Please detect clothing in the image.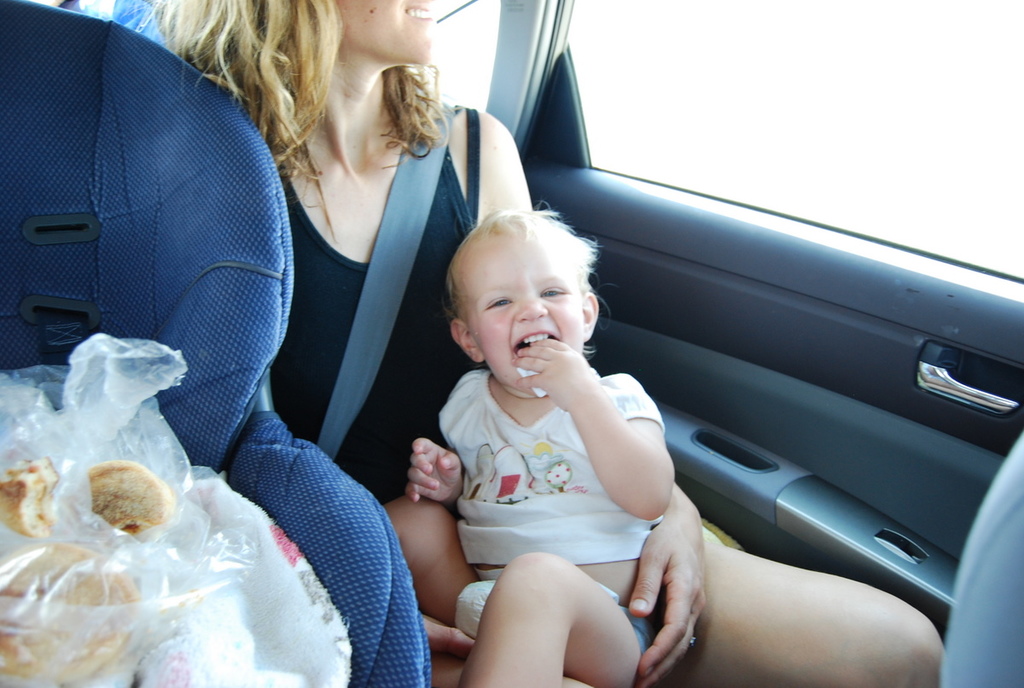
(428, 369, 665, 687).
